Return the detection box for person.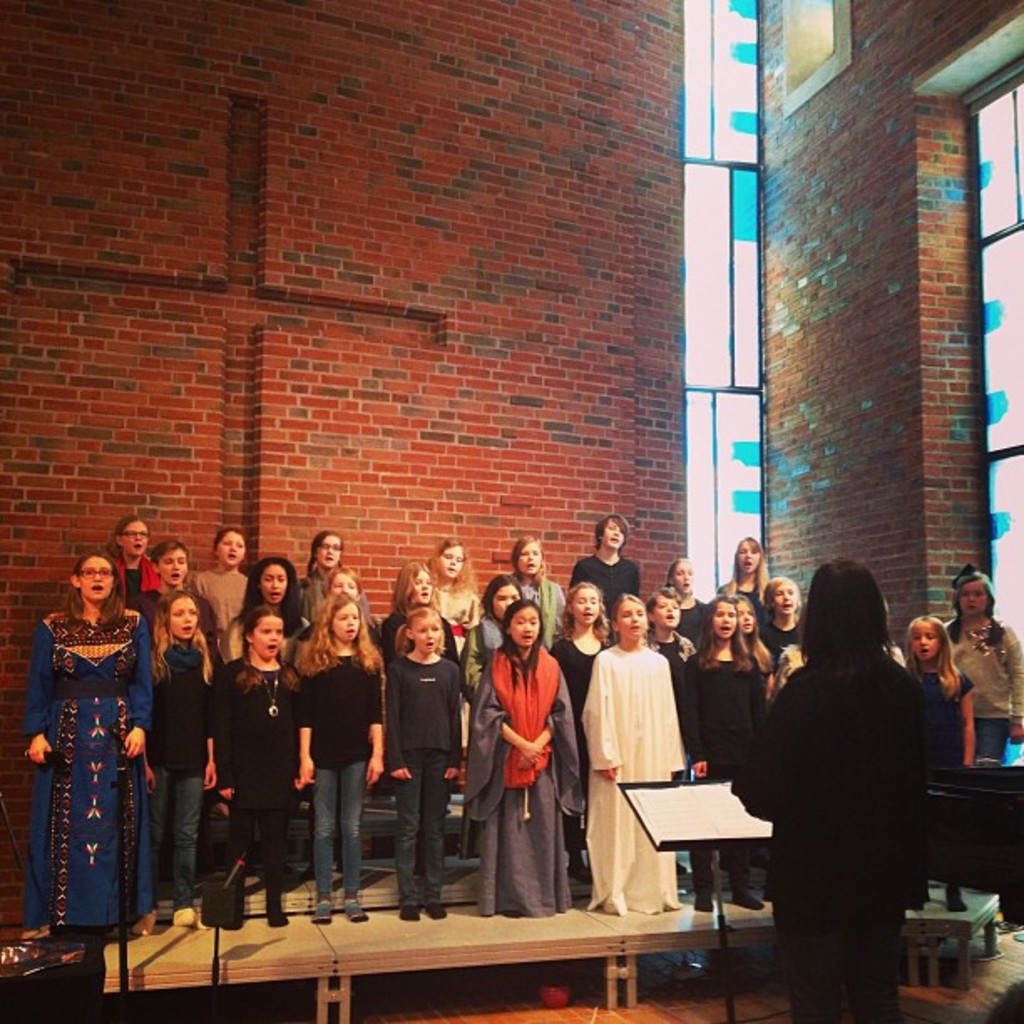
rect(468, 572, 537, 654).
